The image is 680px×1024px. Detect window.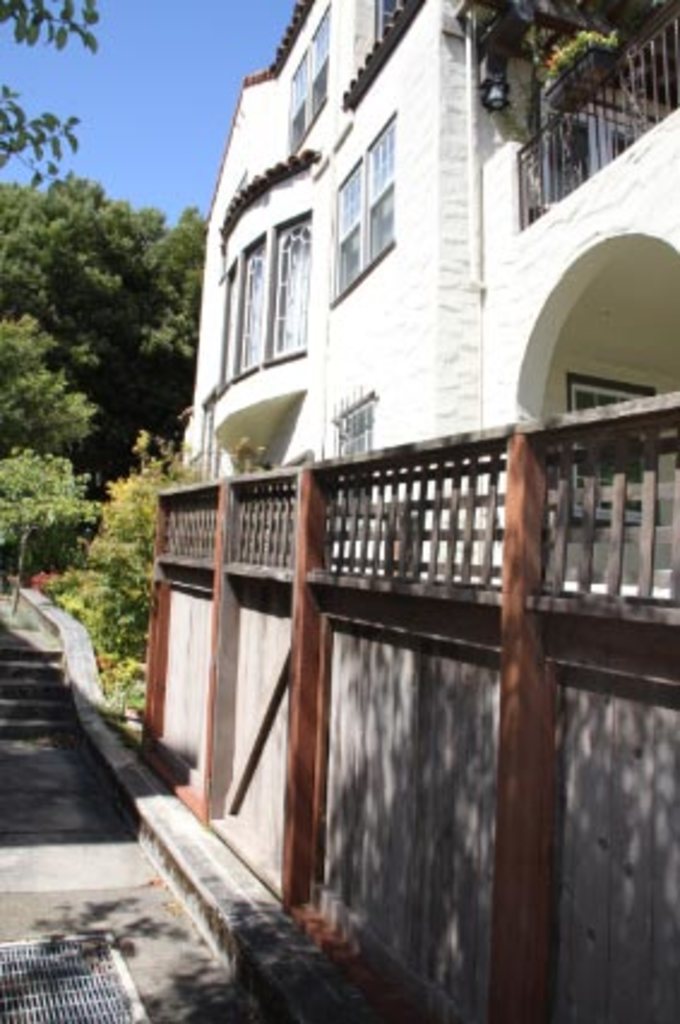
Detection: [left=211, top=212, right=305, bottom=392].
